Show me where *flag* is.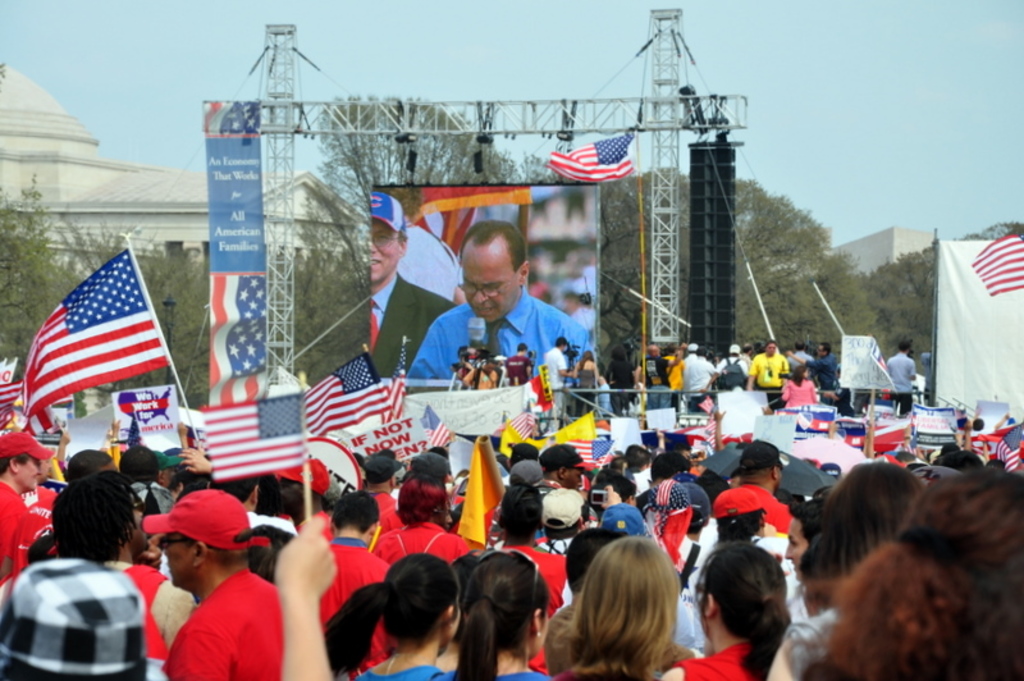
*flag* is at <region>681, 408, 727, 471</region>.
